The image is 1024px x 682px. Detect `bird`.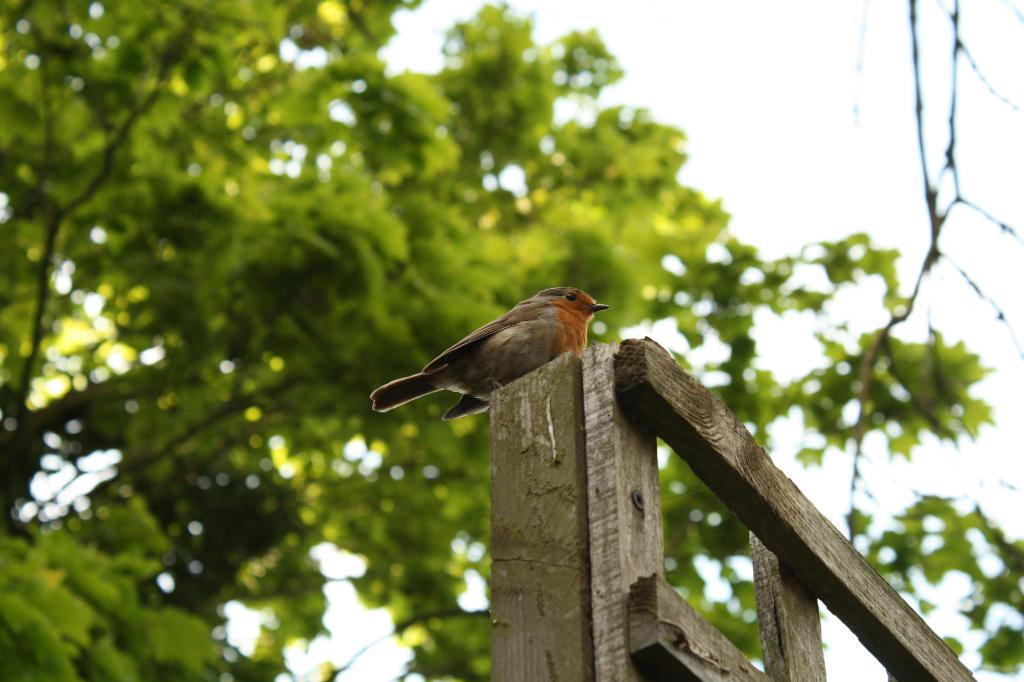
Detection: <region>371, 281, 613, 426</region>.
